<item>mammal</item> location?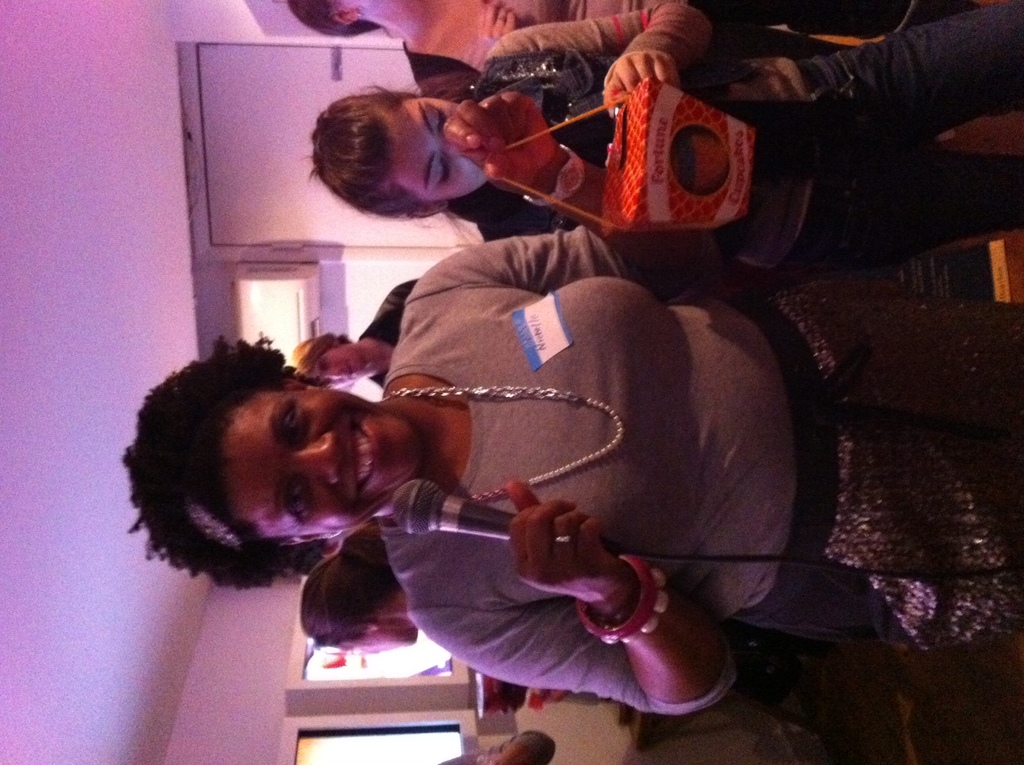
{"x1": 130, "y1": 220, "x2": 1023, "y2": 724}
